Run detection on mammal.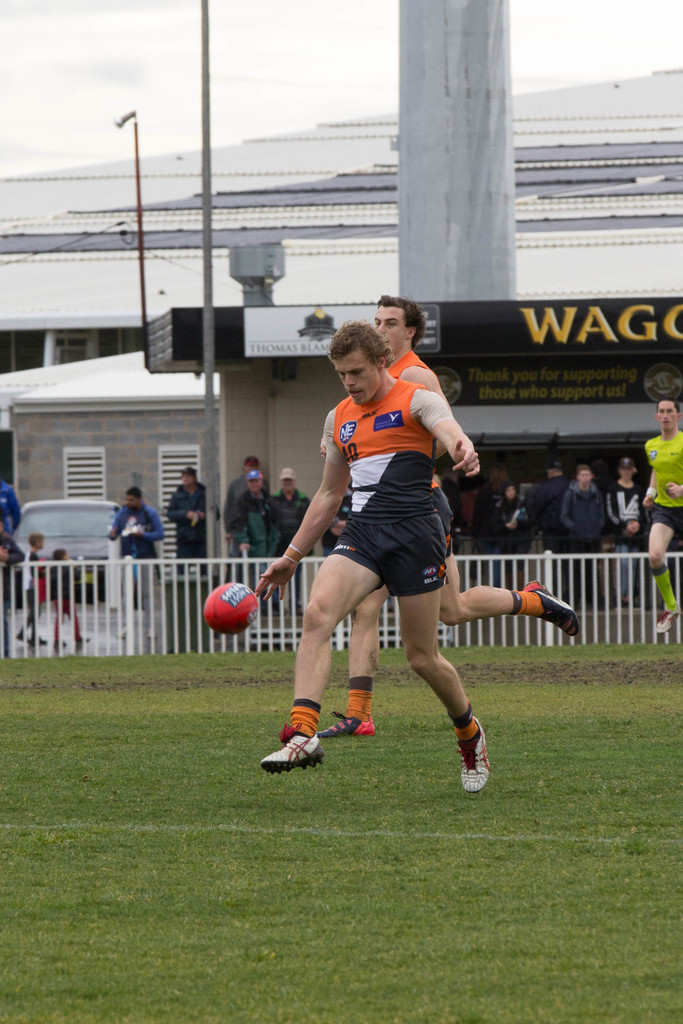
Result: bbox=[14, 533, 45, 643].
